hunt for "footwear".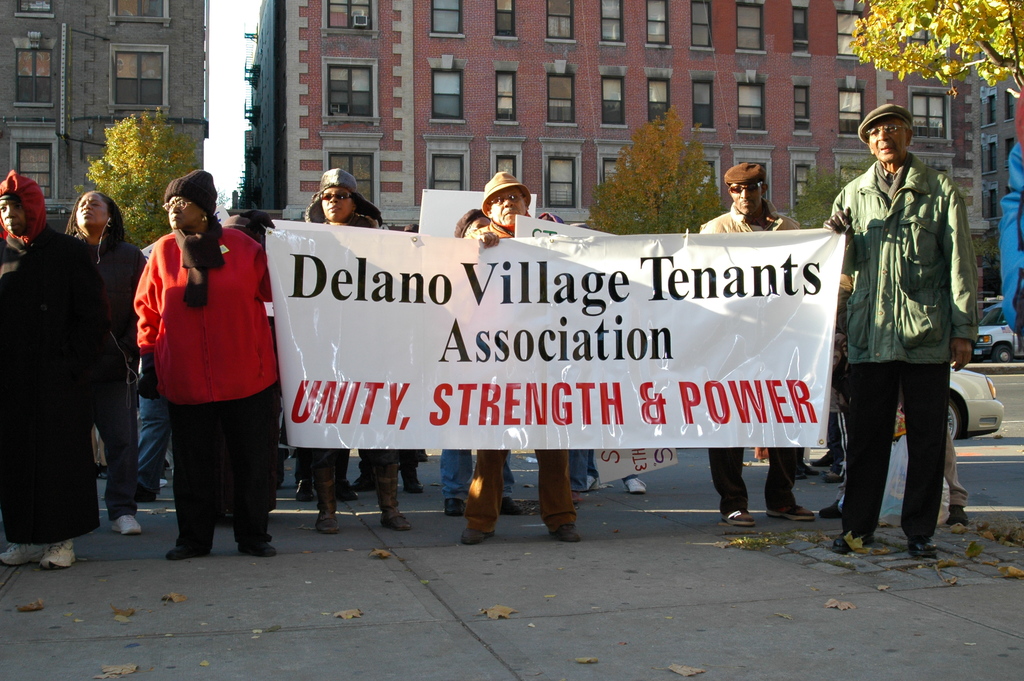
Hunted down at [x1=720, y1=509, x2=753, y2=525].
